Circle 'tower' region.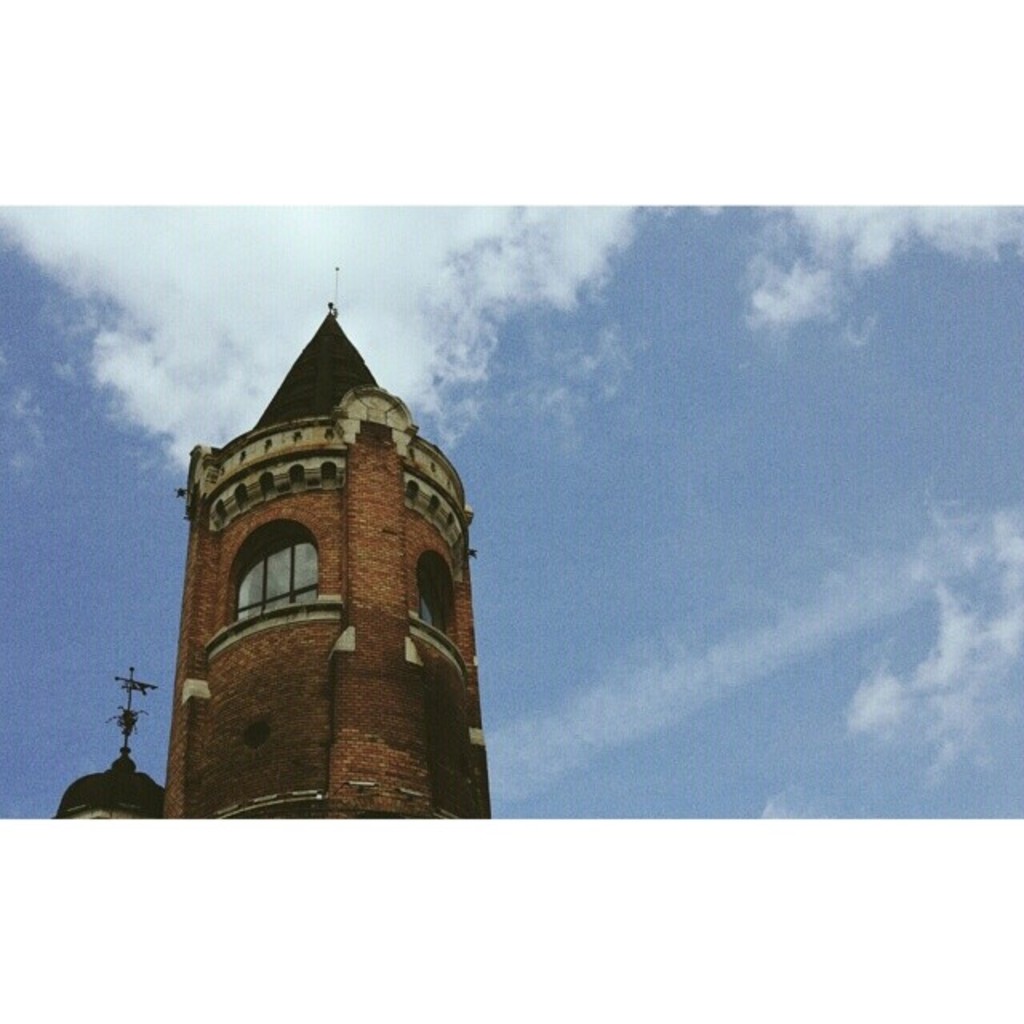
Region: <region>160, 256, 493, 838</region>.
